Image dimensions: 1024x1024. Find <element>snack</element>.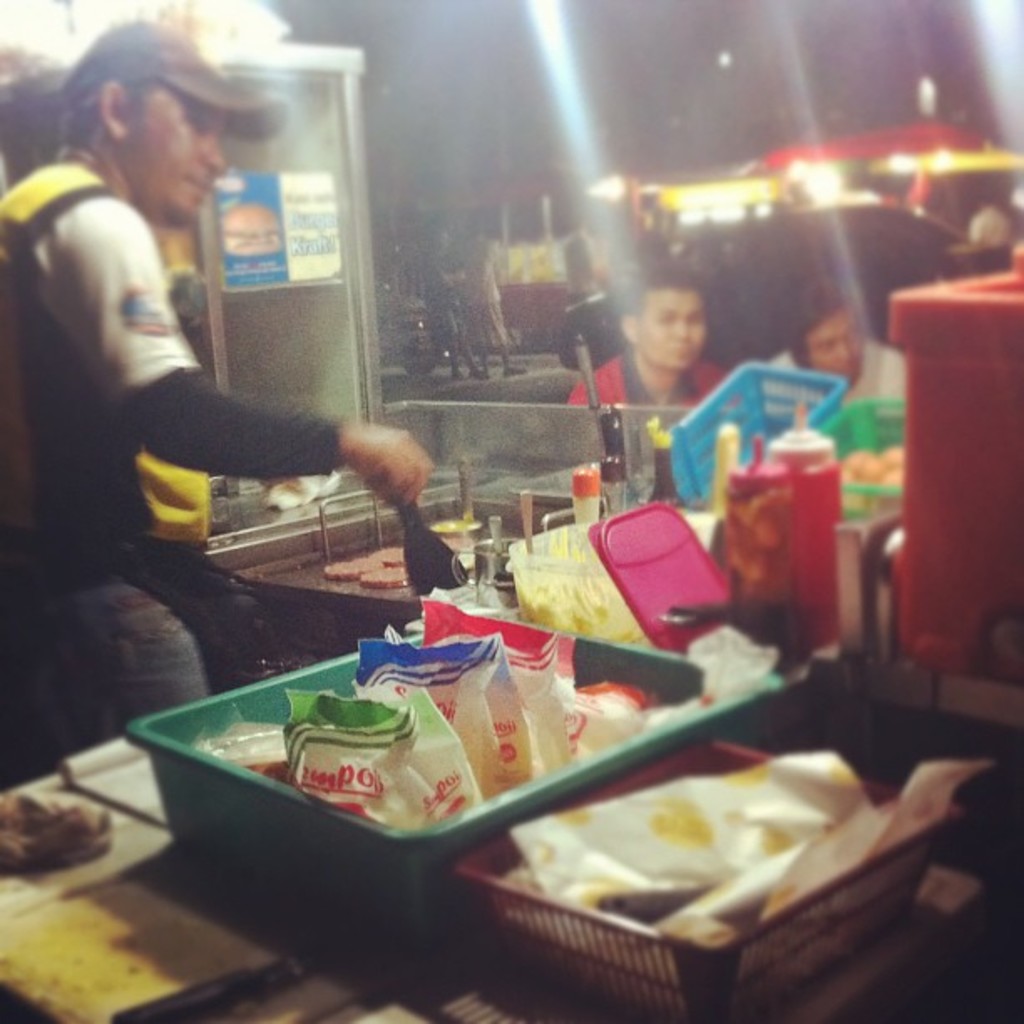
pyautogui.locateOnScreen(830, 438, 909, 515).
